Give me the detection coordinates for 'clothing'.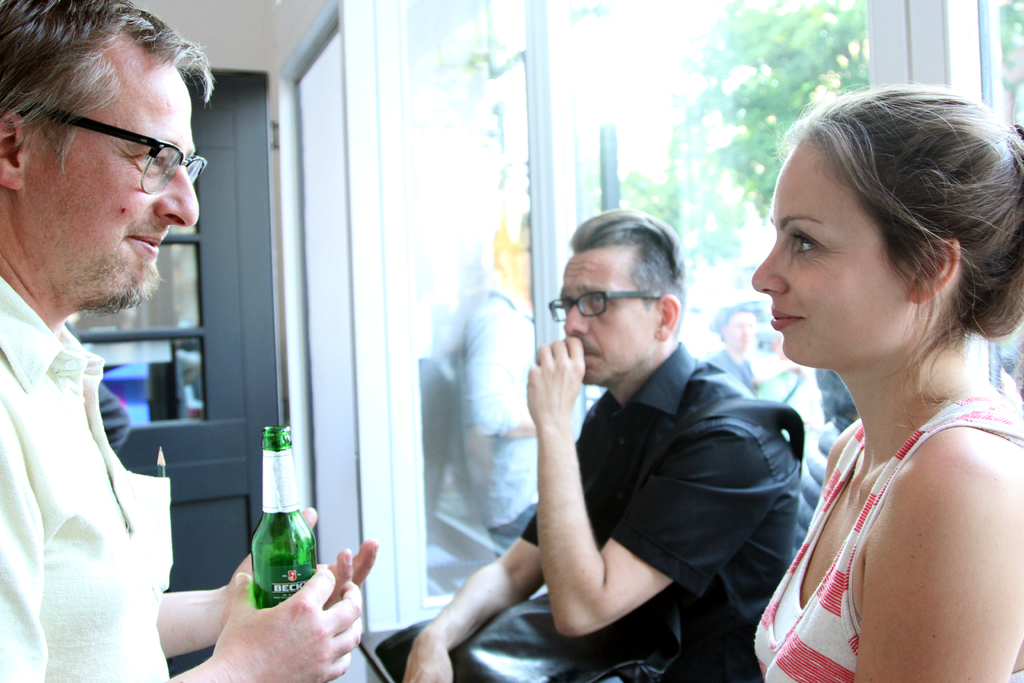
(x1=1, y1=225, x2=205, y2=676).
